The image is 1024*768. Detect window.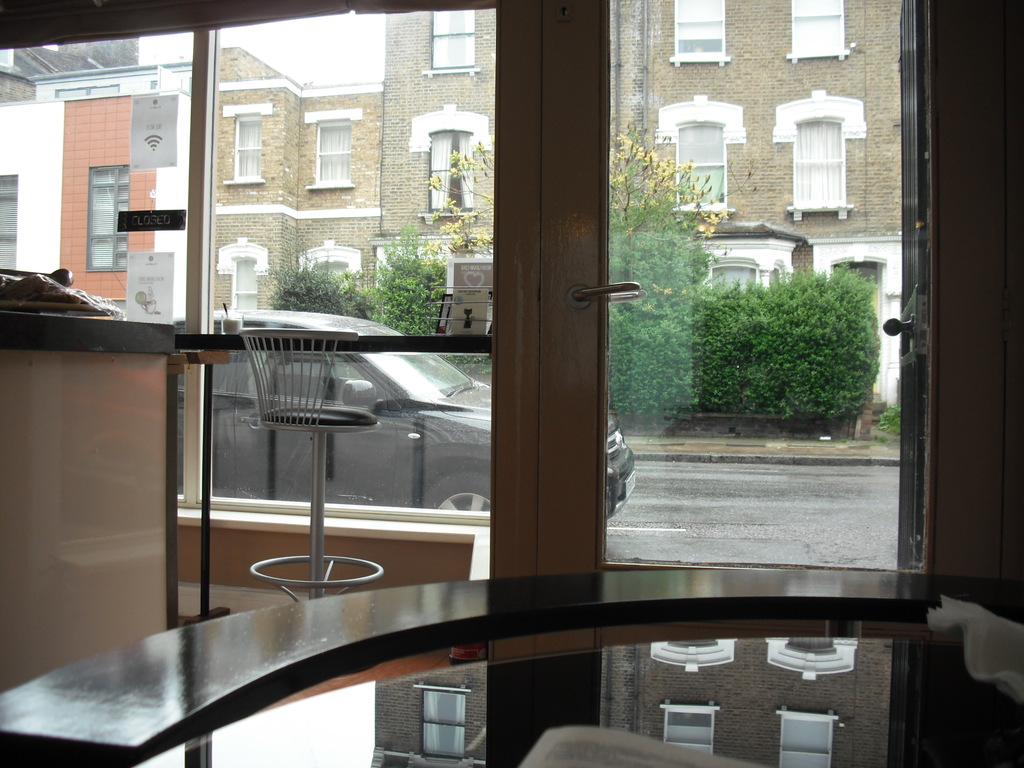
Detection: {"left": 675, "top": 0, "right": 723, "bottom": 62}.
